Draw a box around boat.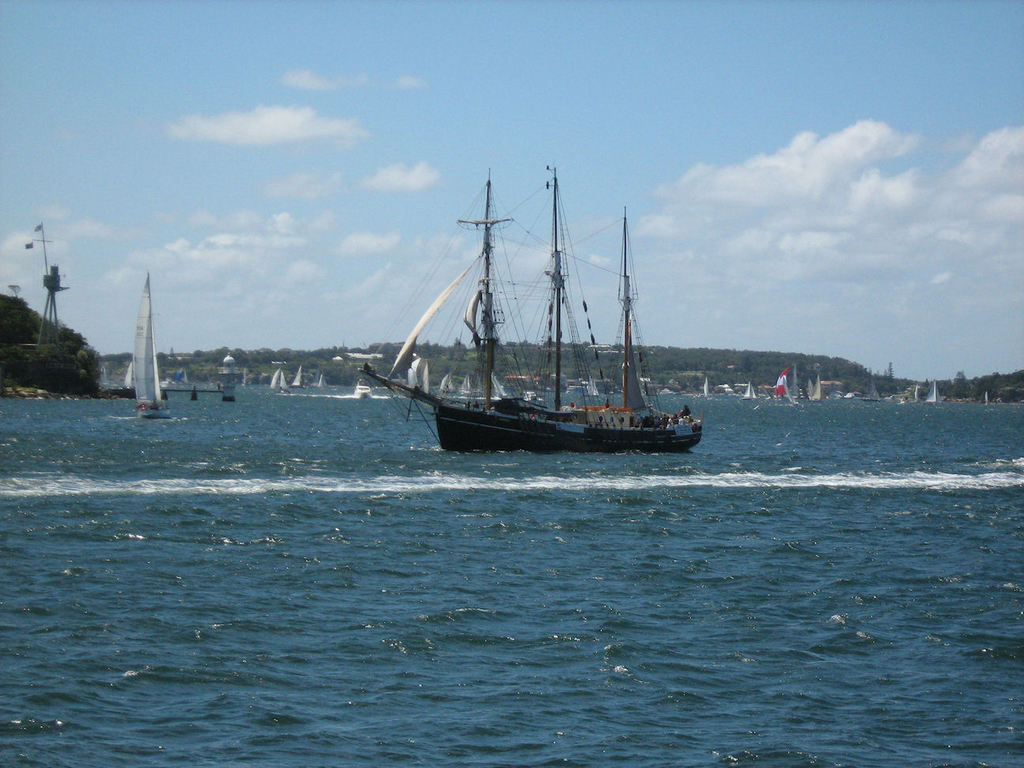
box(266, 368, 277, 393).
